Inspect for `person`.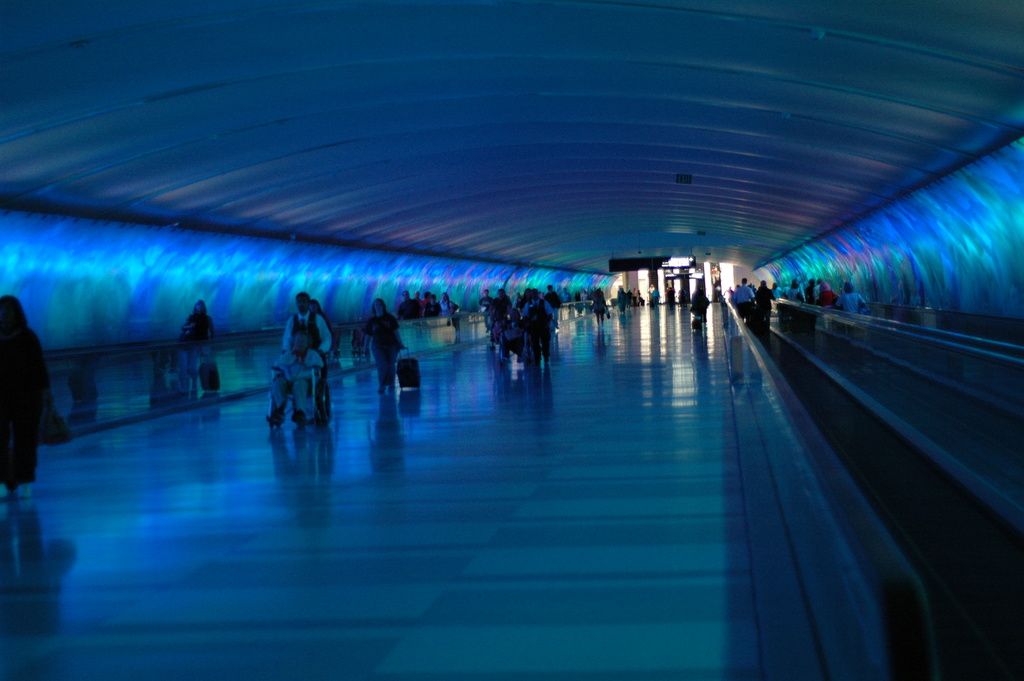
Inspection: x1=478, y1=288, x2=494, y2=331.
